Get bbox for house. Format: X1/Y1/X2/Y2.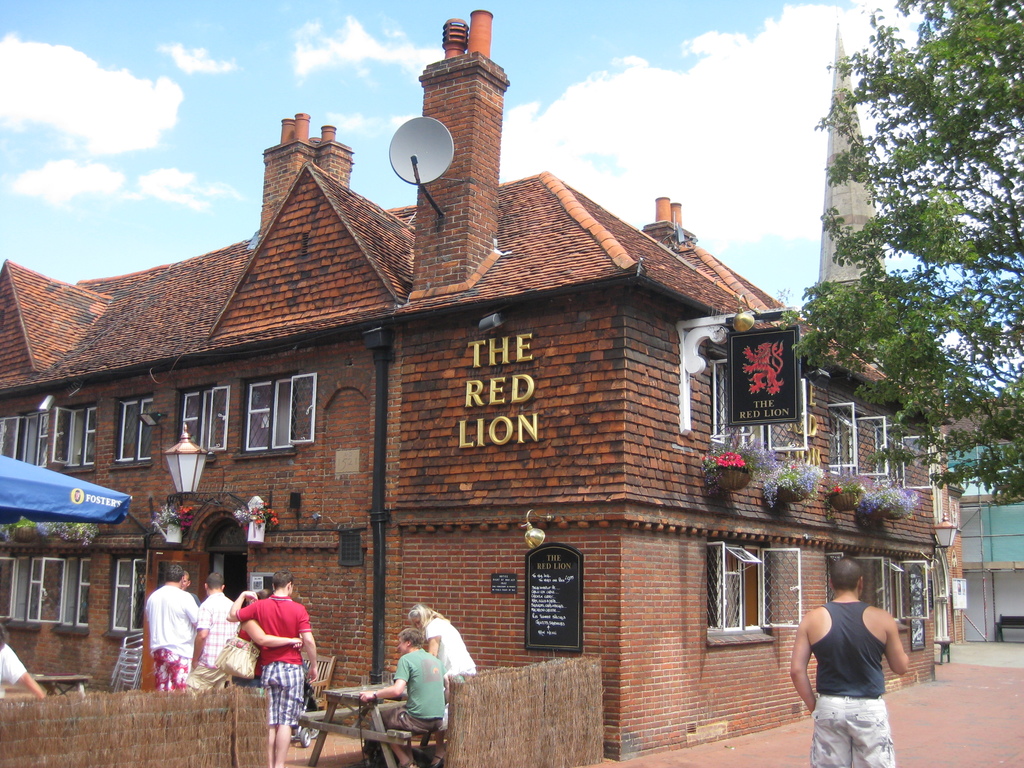
0/9/933/764.
